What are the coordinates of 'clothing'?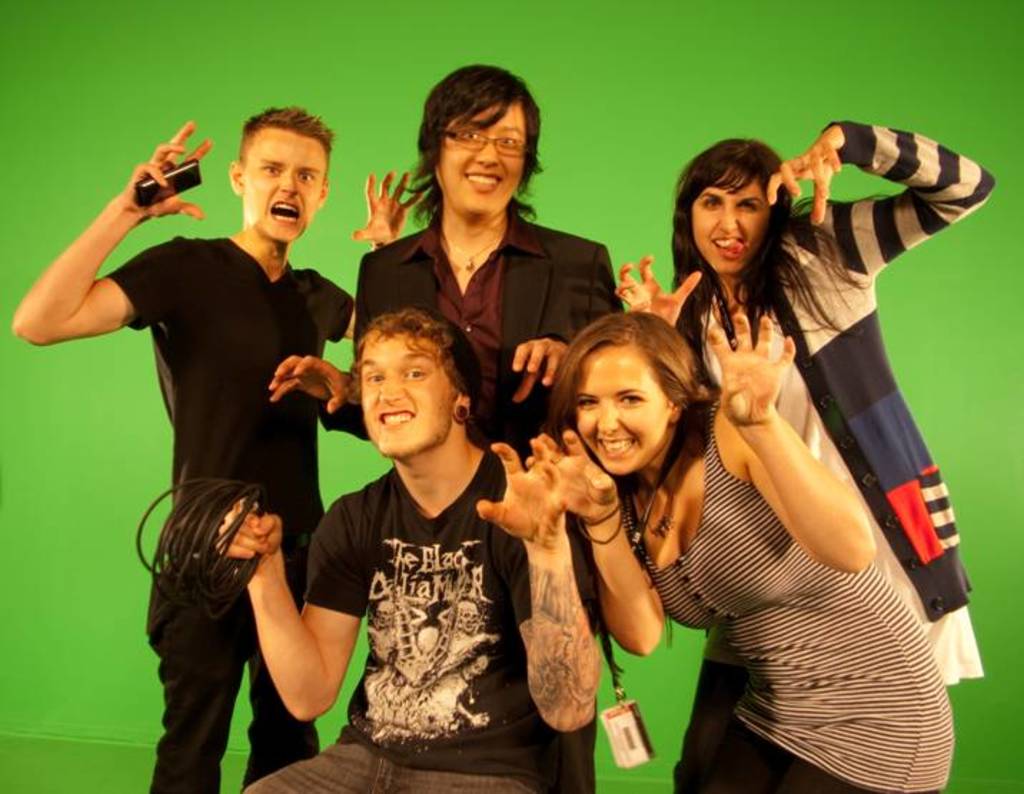
{"left": 104, "top": 237, "right": 376, "bottom": 793}.
